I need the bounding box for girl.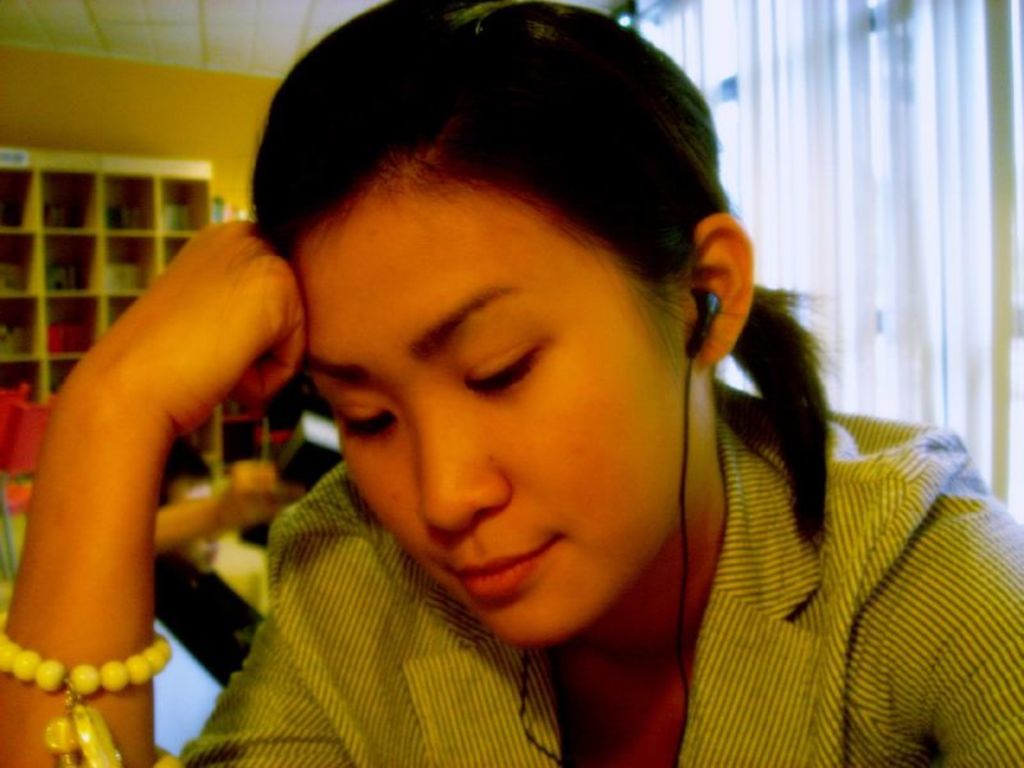
Here it is: [x1=0, y1=0, x2=1023, y2=767].
